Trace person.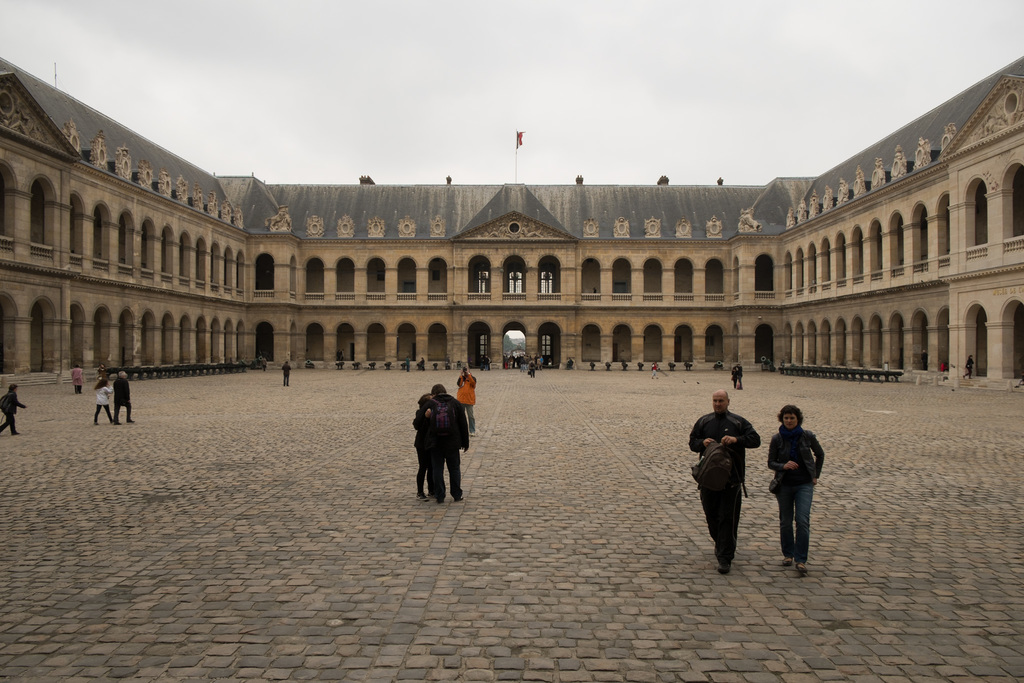
Traced to 458:359:488:434.
